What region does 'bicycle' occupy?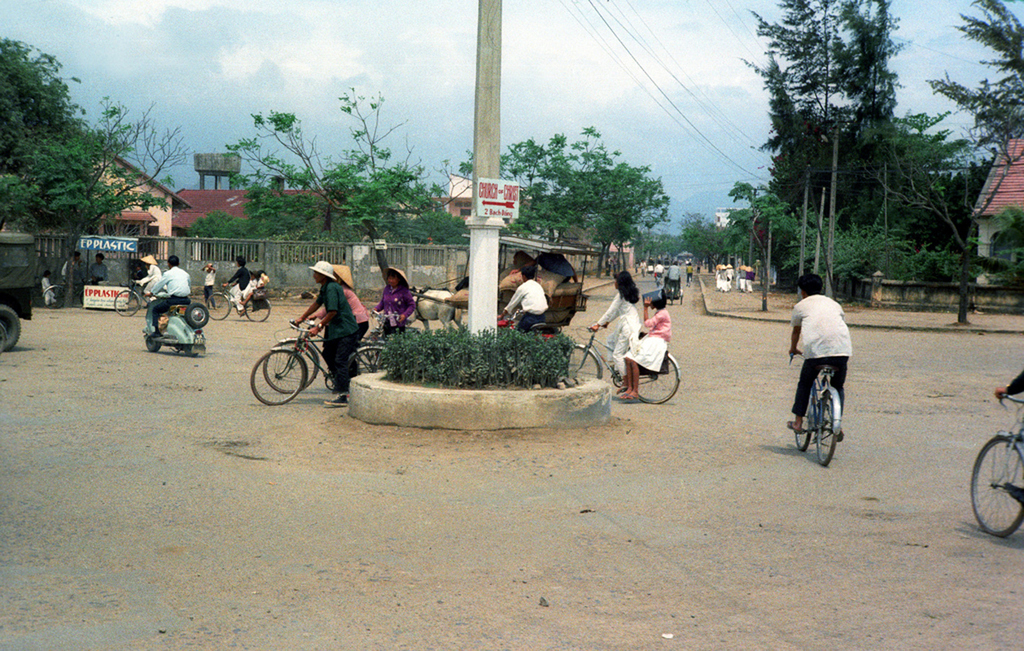
113:282:162:317.
